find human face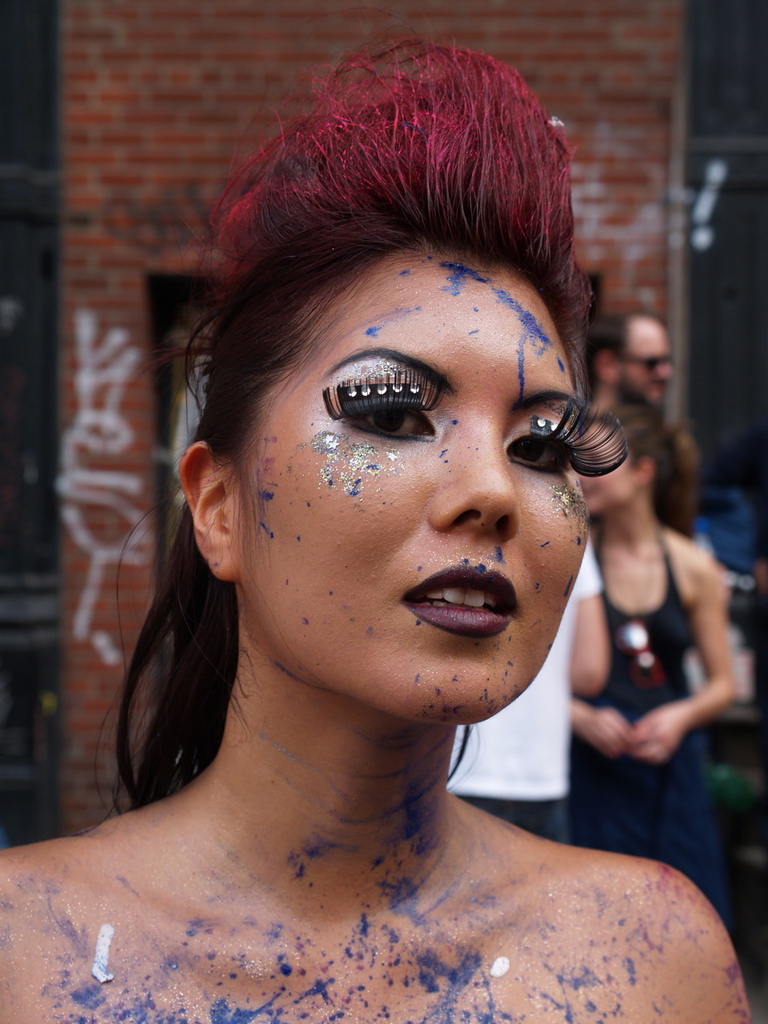
rect(619, 310, 663, 390)
